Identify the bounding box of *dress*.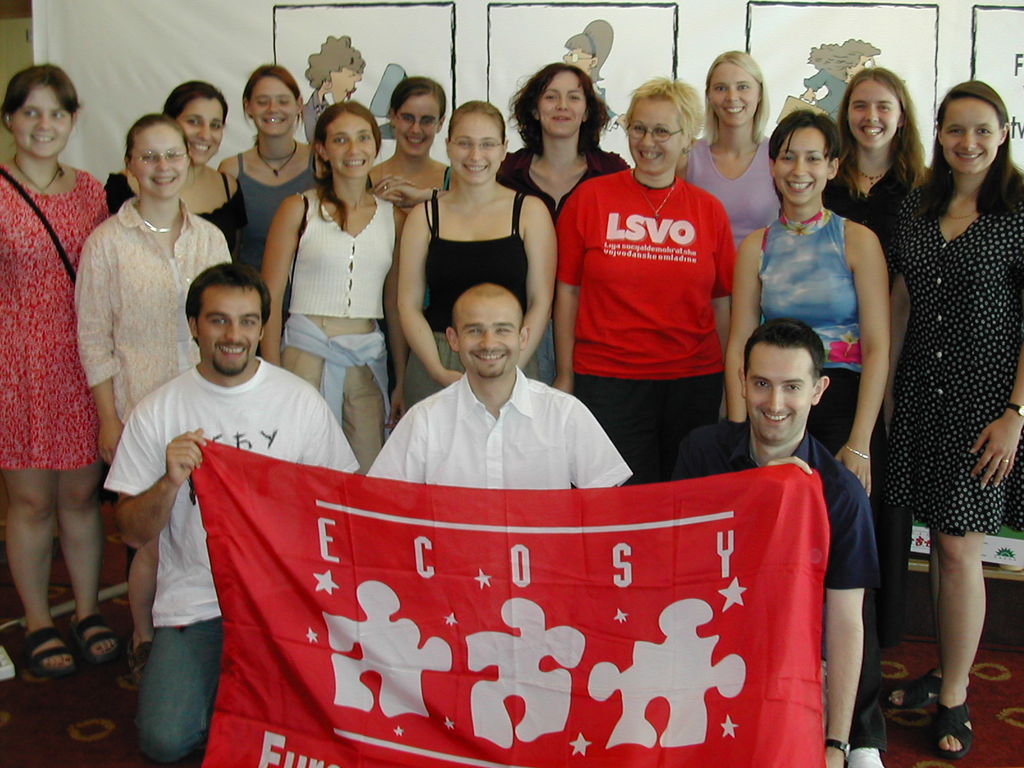
(0,166,103,463).
